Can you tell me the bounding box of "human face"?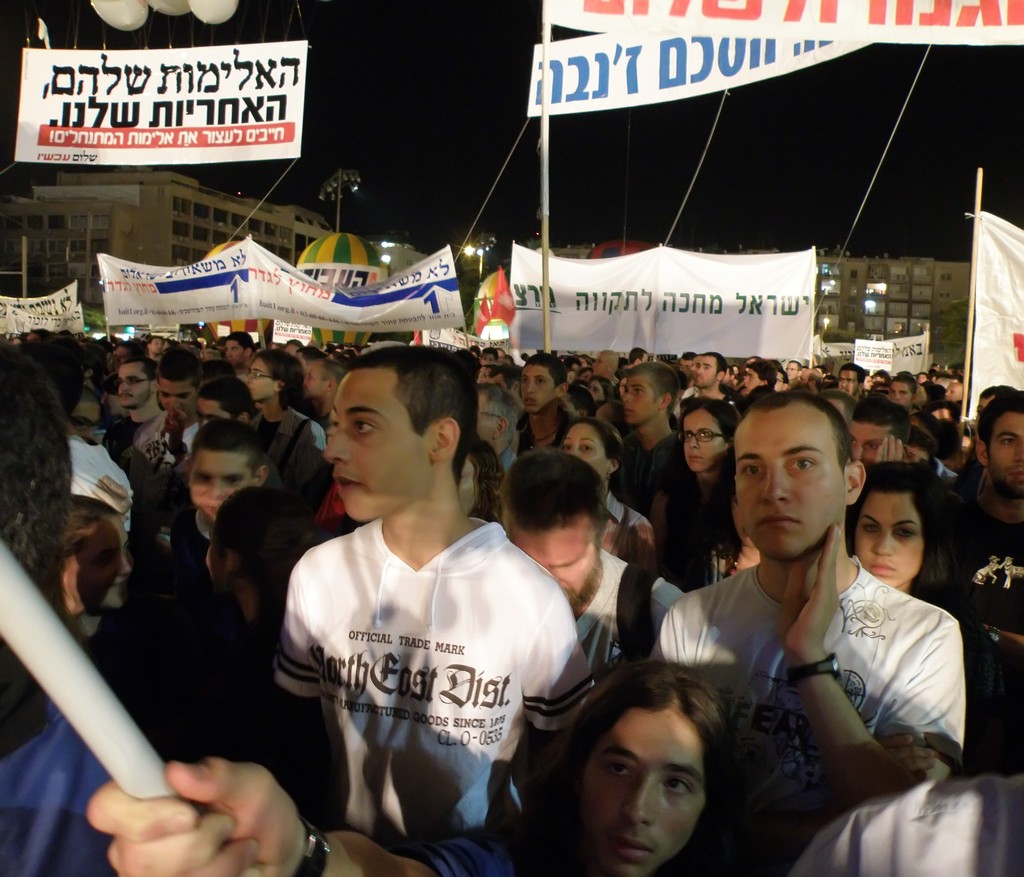
left=988, top=410, right=1021, bottom=502.
